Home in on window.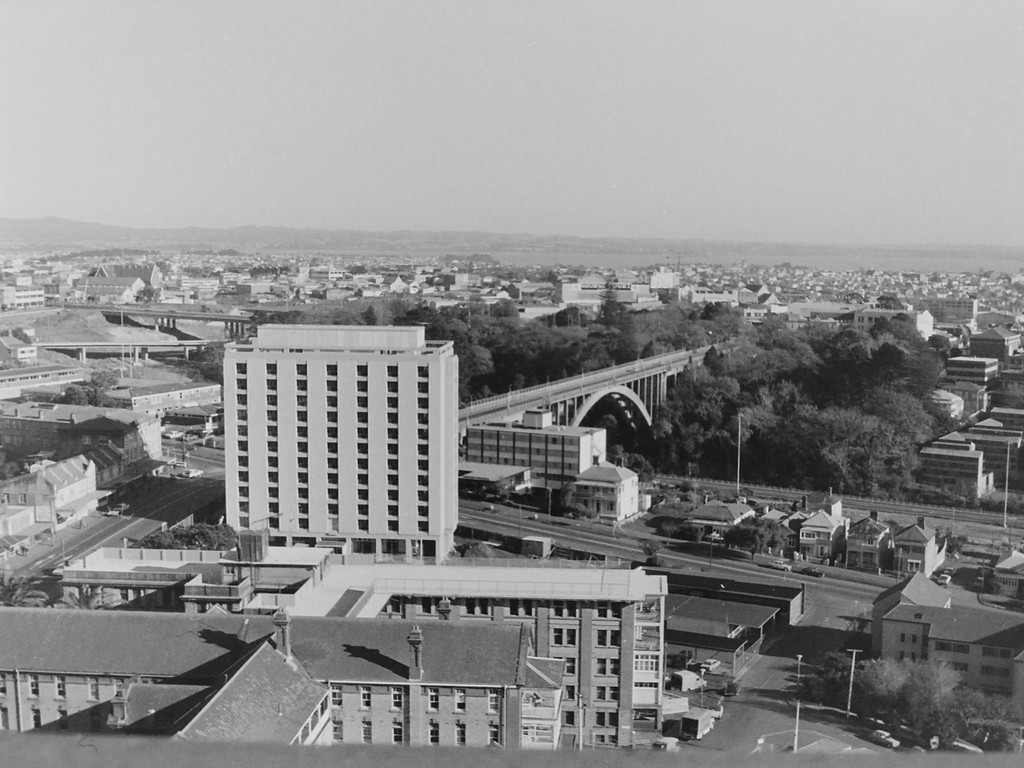
Homed in at box=[385, 397, 398, 407].
